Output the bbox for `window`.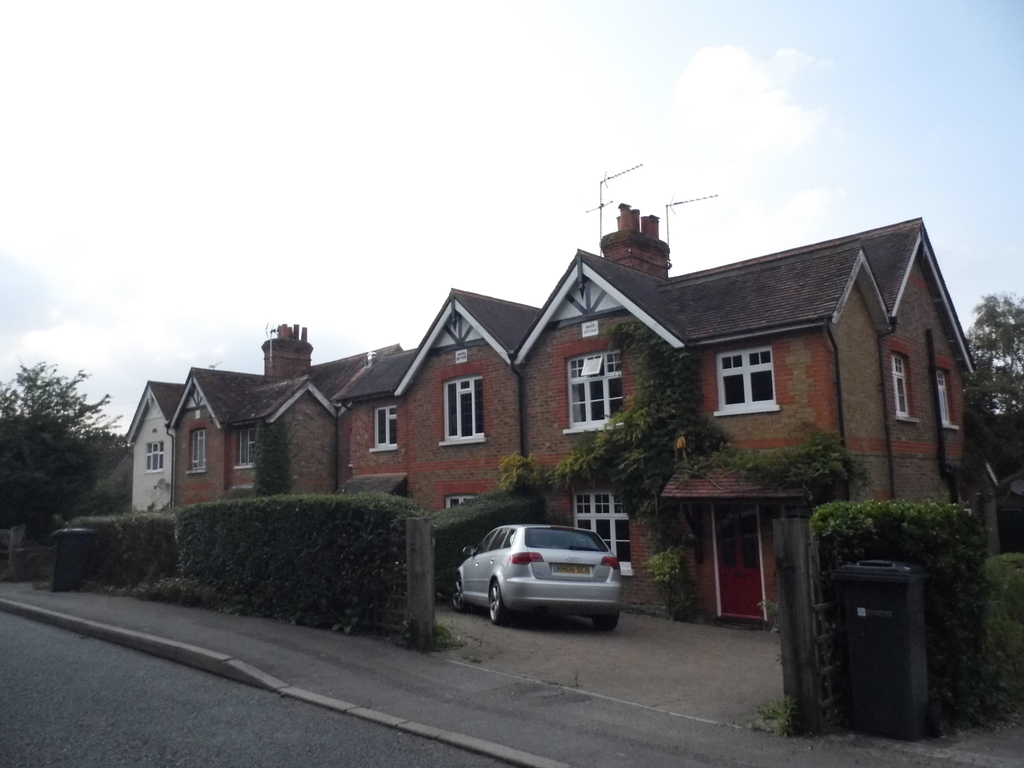
x1=371, y1=399, x2=397, y2=452.
